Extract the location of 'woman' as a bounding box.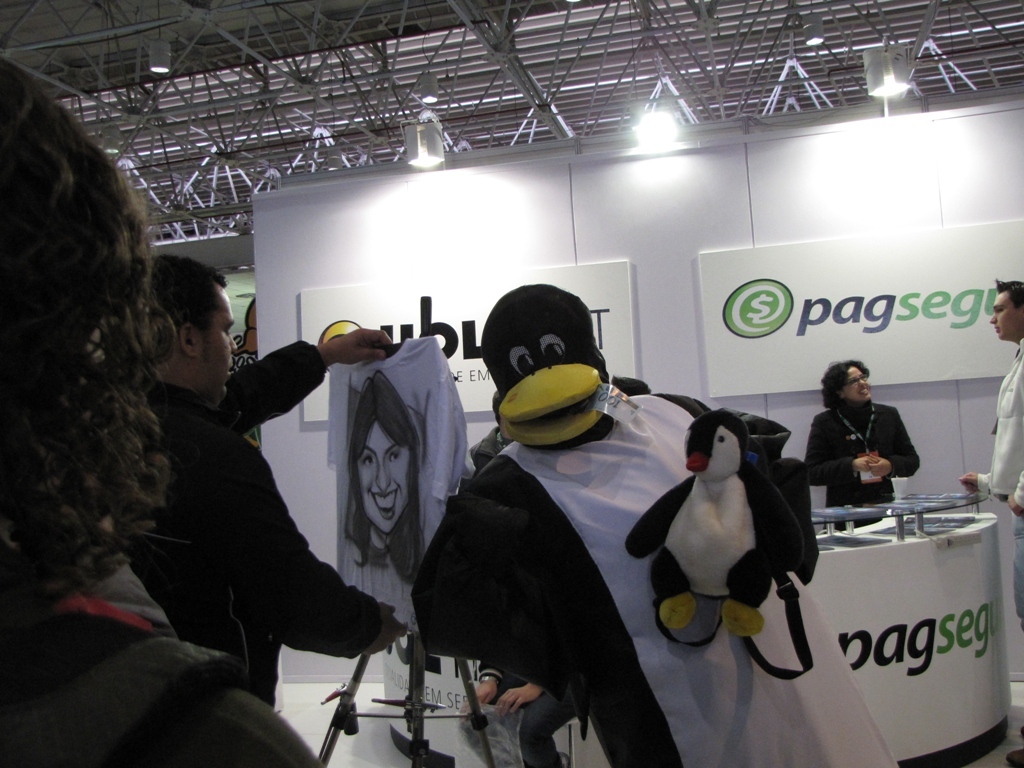
locate(353, 369, 436, 583).
